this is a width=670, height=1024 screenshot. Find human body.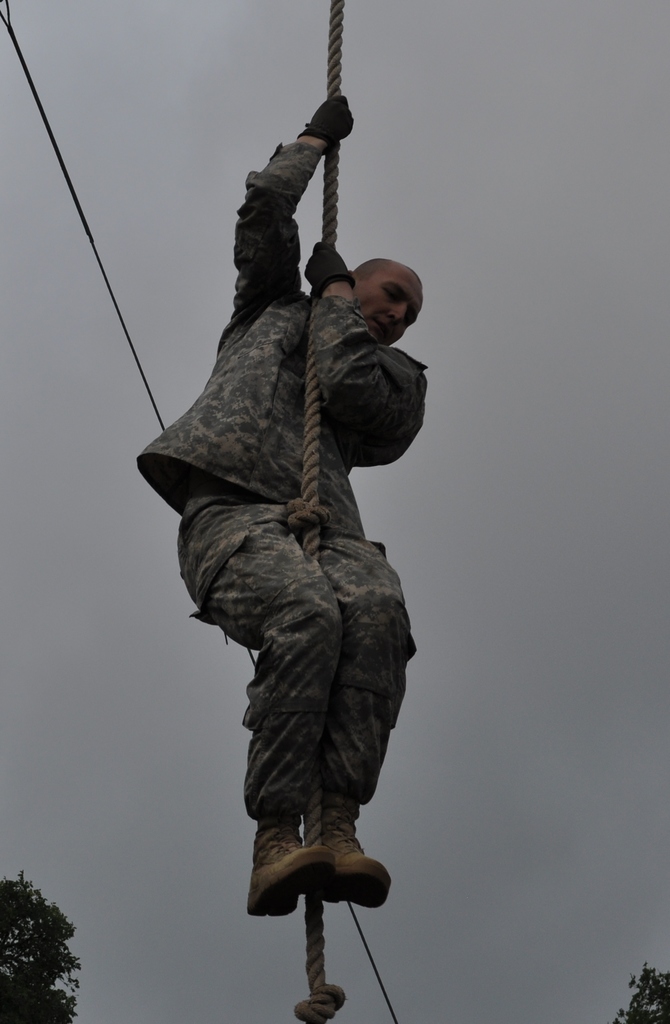
Bounding box: (x1=88, y1=117, x2=426, y2=933).
